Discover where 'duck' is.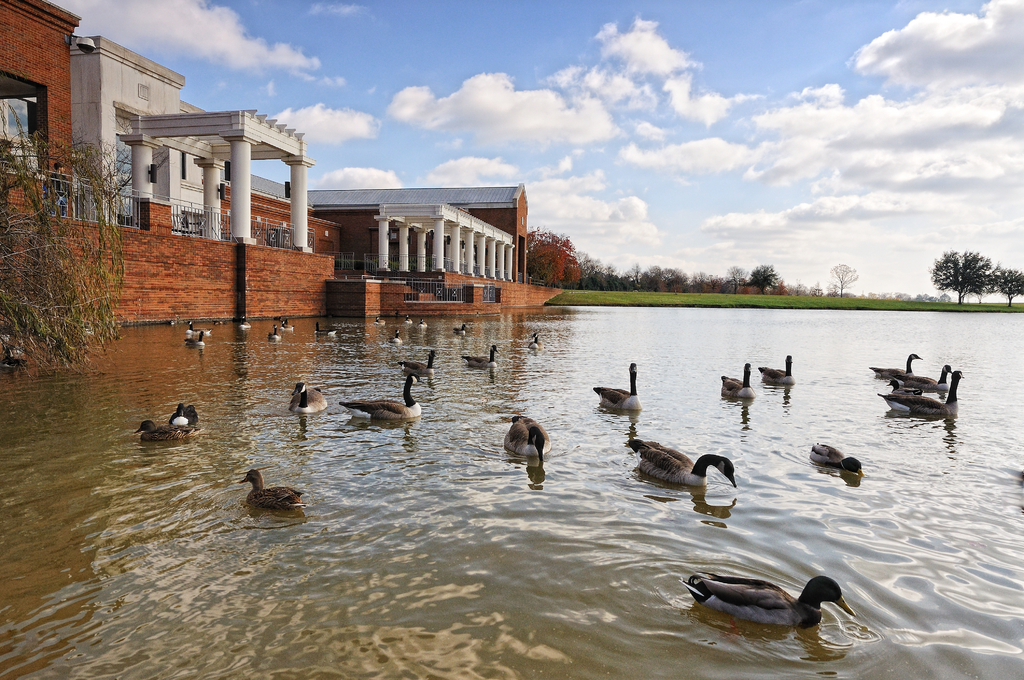
Discovered at {"x1": 268, "y1": 328, "x2": 287, "y2": 343}.
